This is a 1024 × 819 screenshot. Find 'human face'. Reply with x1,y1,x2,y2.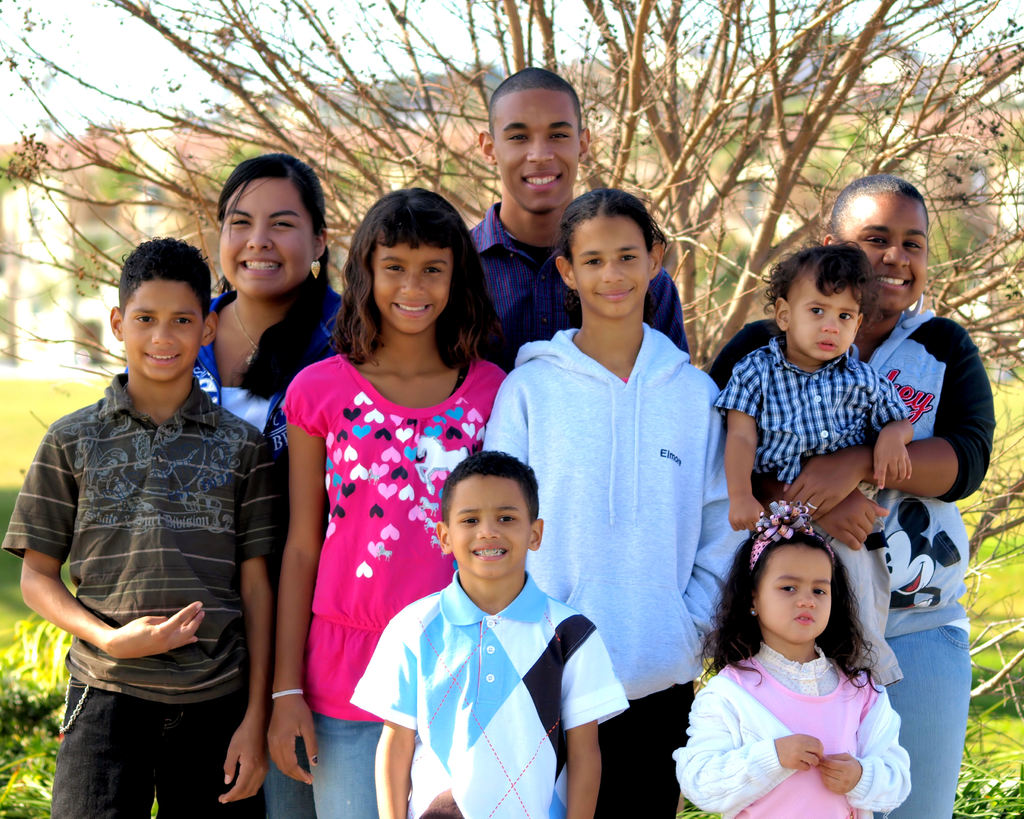
839,195,929,313.
